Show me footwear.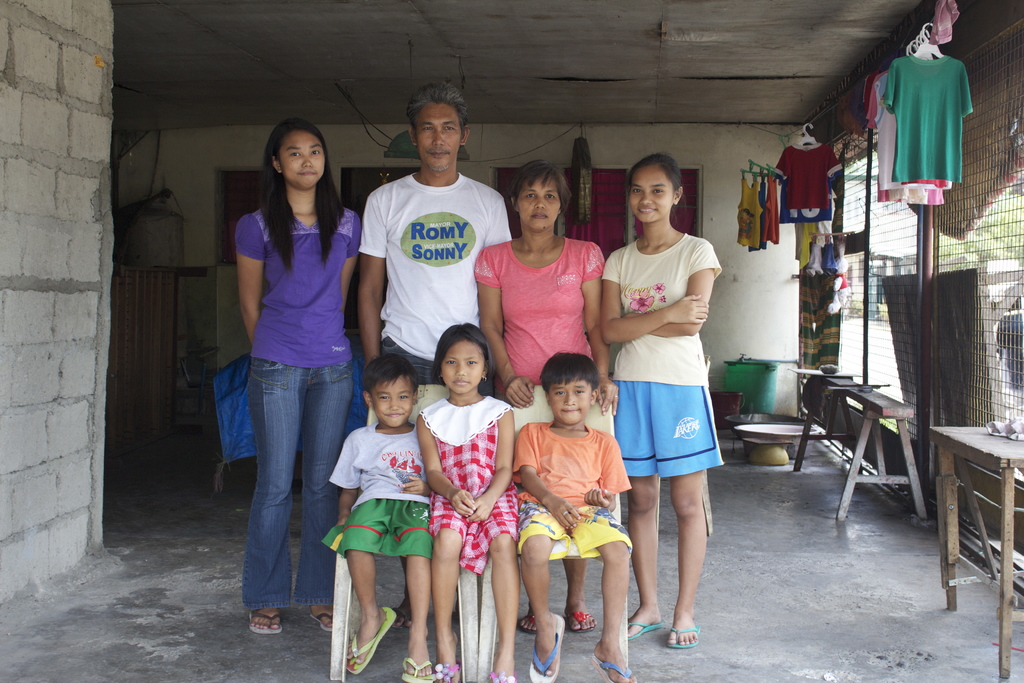
footwear is here: Rect(529, 610, 569, 679).
